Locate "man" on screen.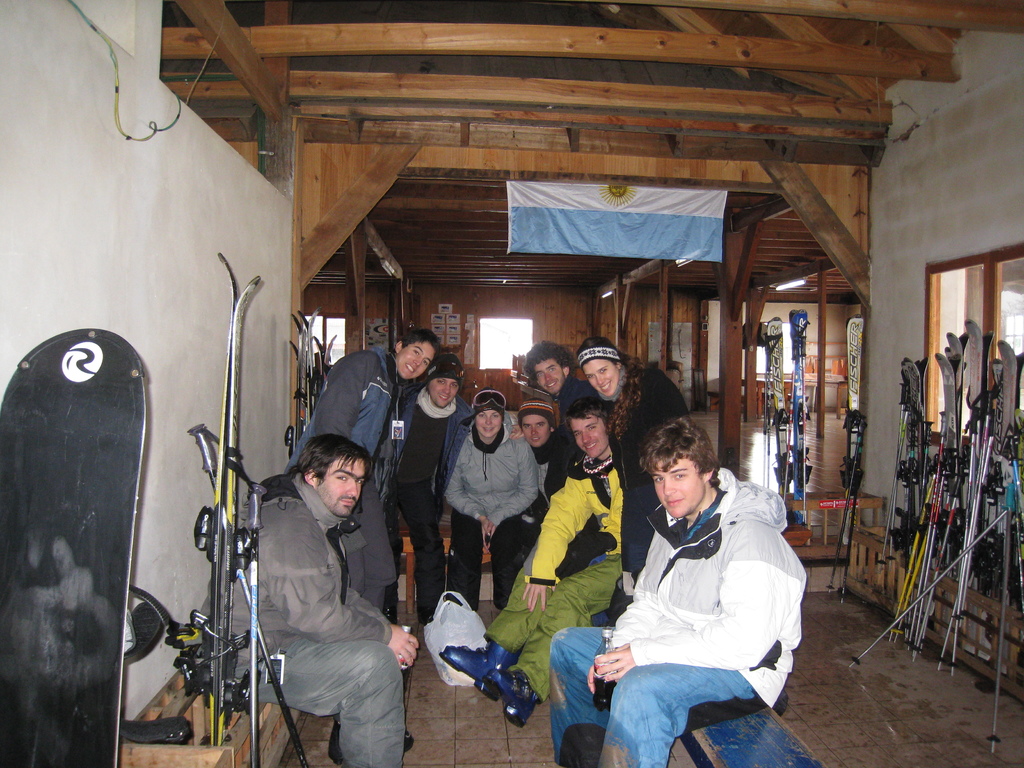
On screen at 287,330,435,618.
